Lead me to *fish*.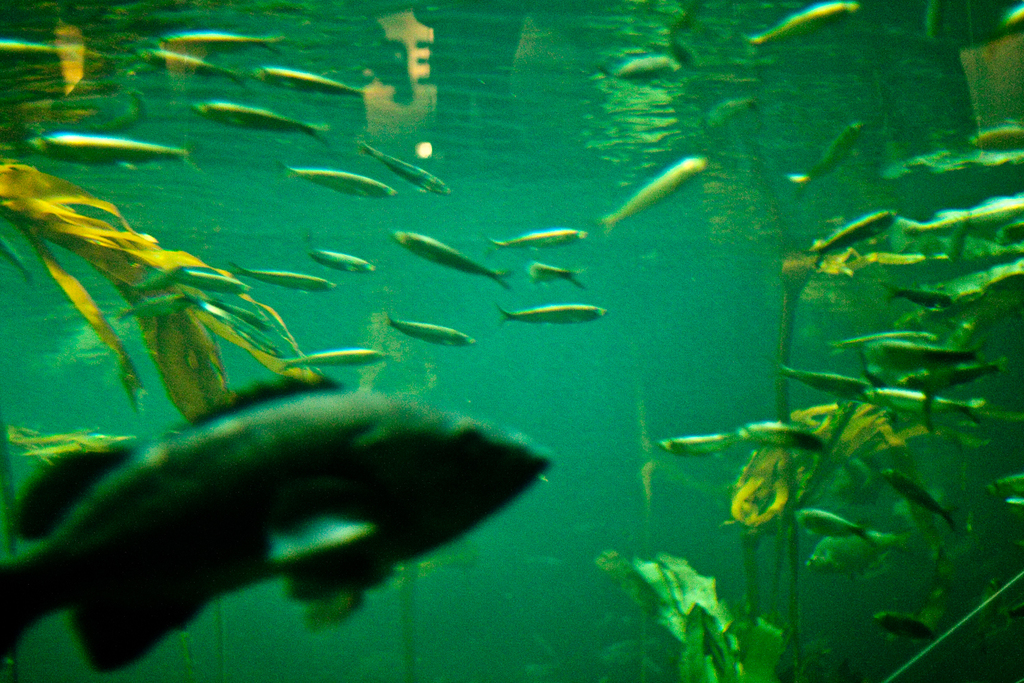
Lead to box(872, 609, 939, 642).
